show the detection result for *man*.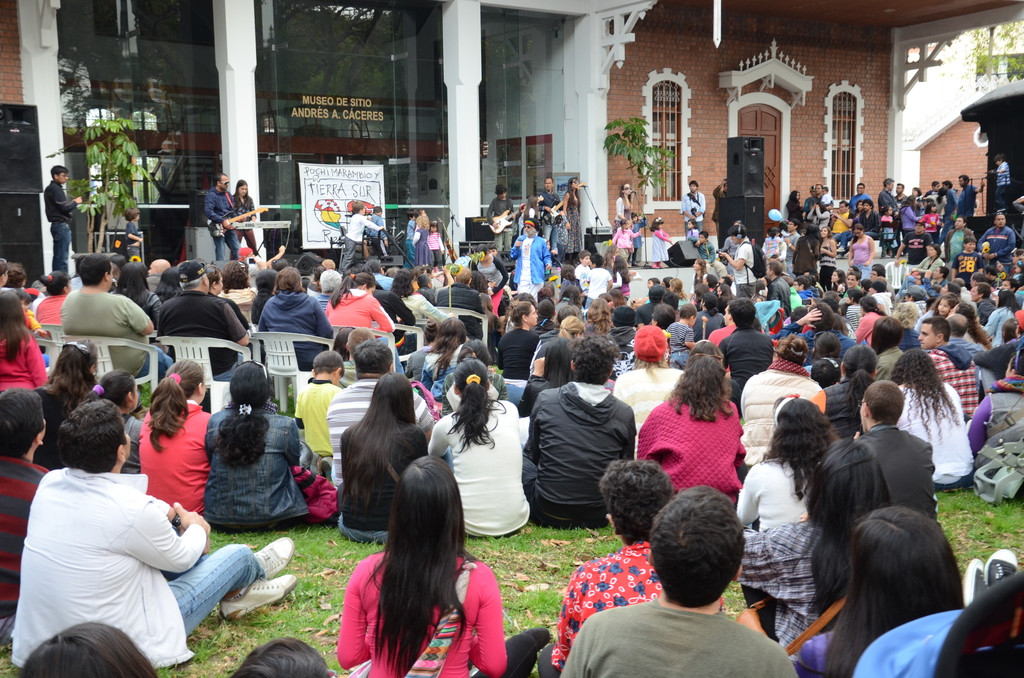
bbox(877, 177, 889, 212).
